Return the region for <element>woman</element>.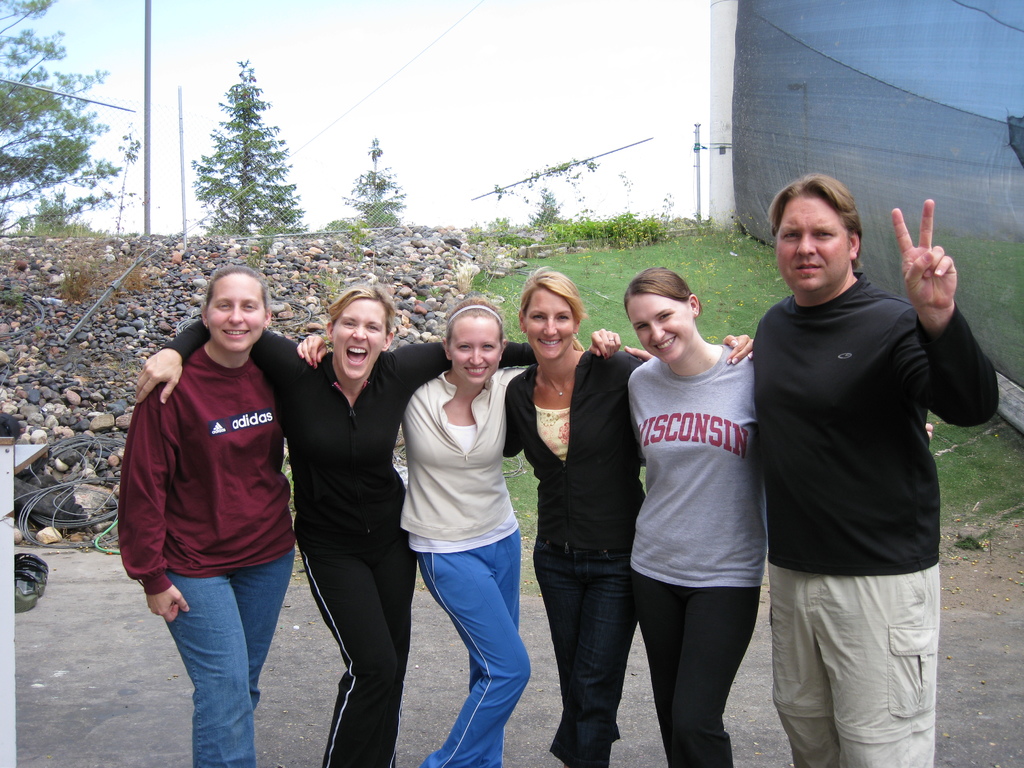
box(294, 291, 523, 767).
